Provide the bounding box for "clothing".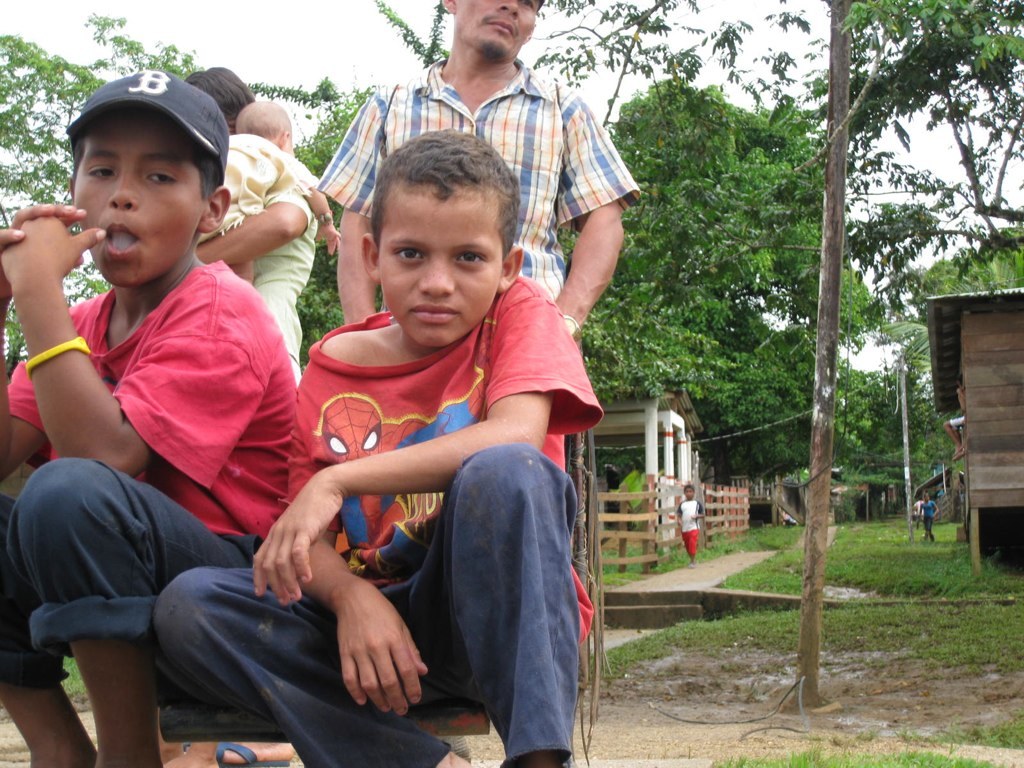
<bbox>0, 261, 299, 699</bbox>.
